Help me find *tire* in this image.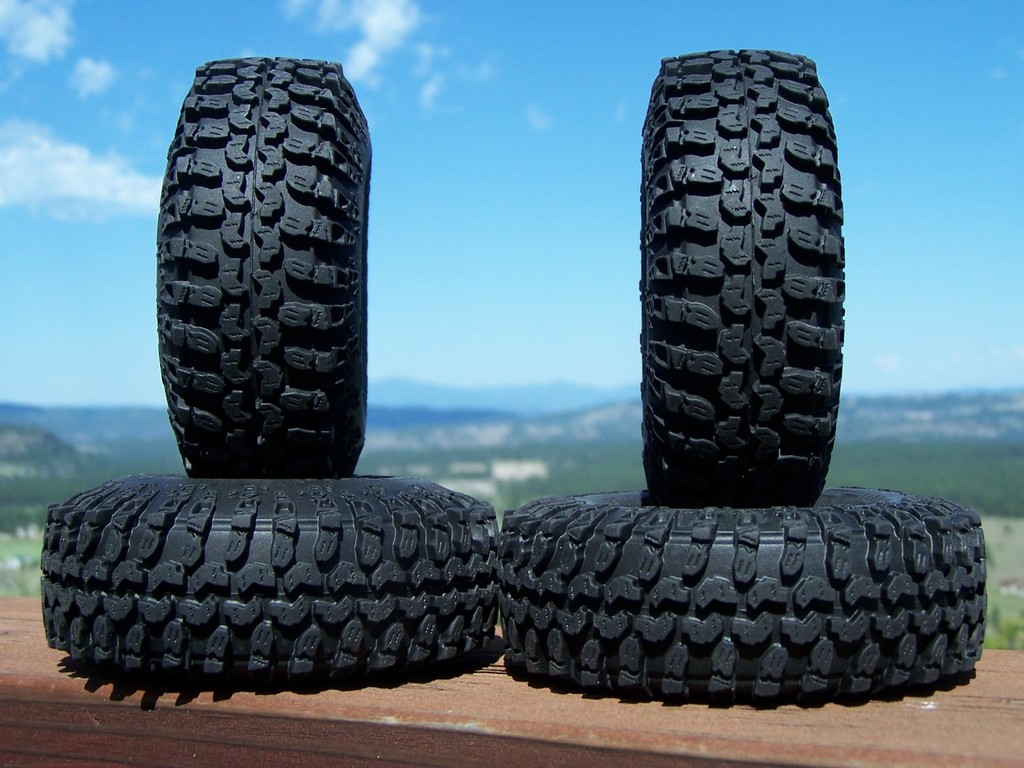
Found it: 40/471/504/678.
